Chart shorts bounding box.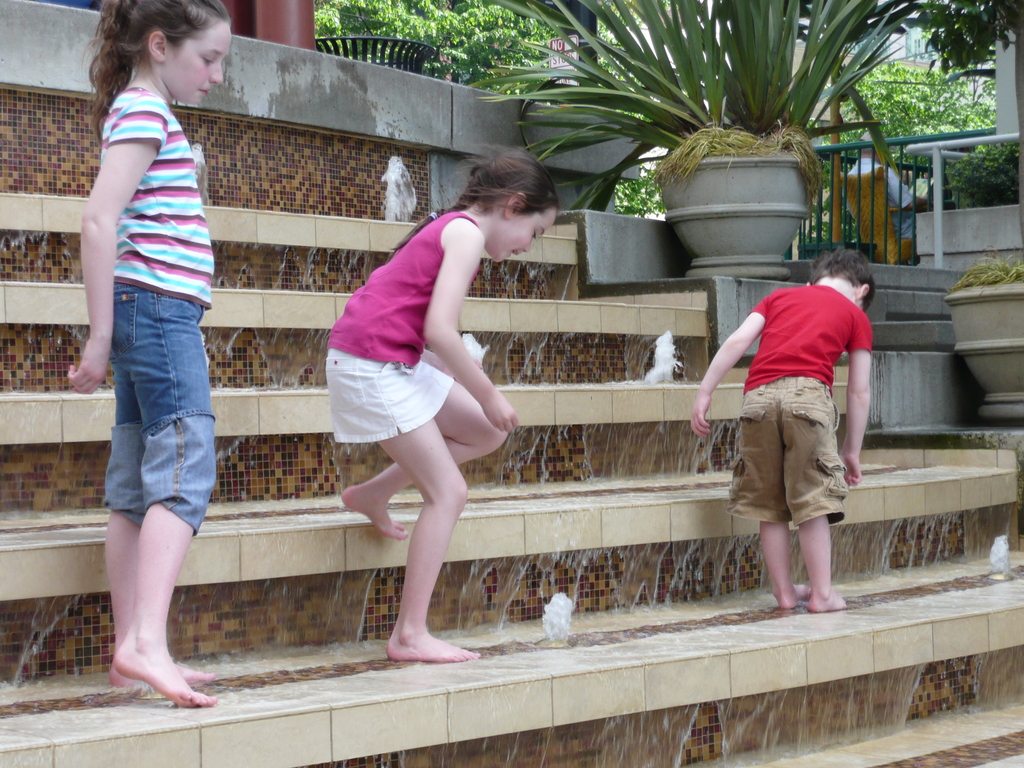
Charted: <box>326,348,452,444</box>.
